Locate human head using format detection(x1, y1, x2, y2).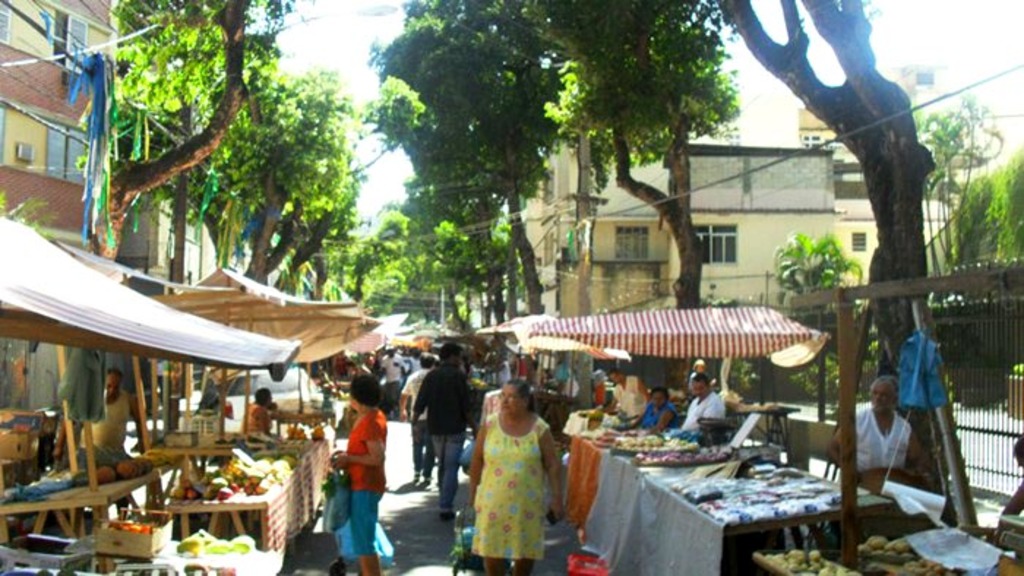
detection(500, 379, 531, 420).
